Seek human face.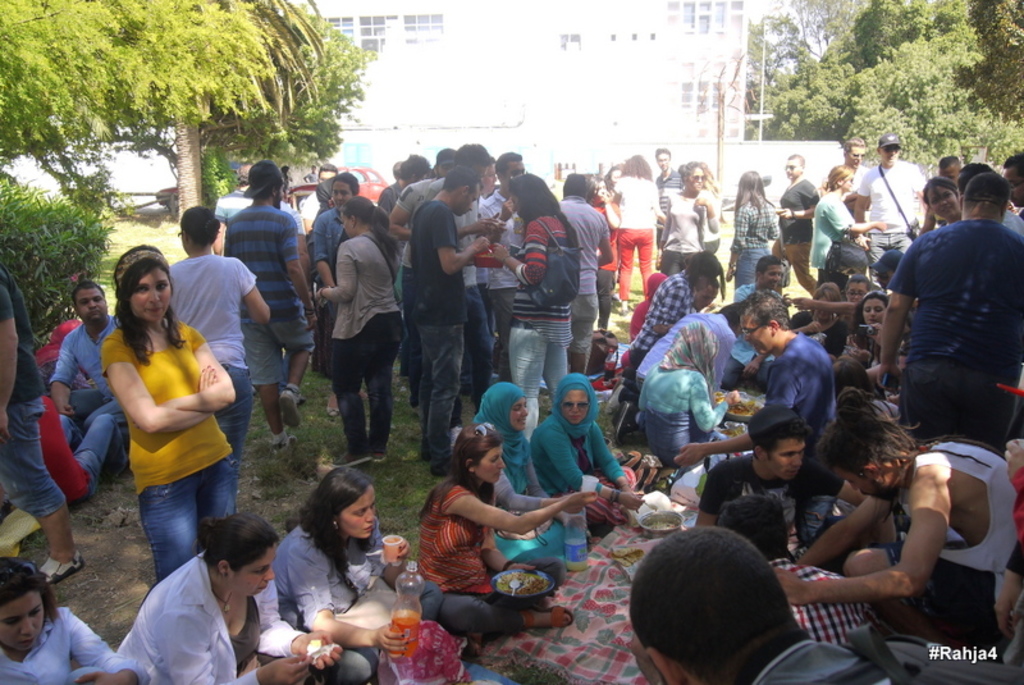
rect(932, 192, 956, 218).
